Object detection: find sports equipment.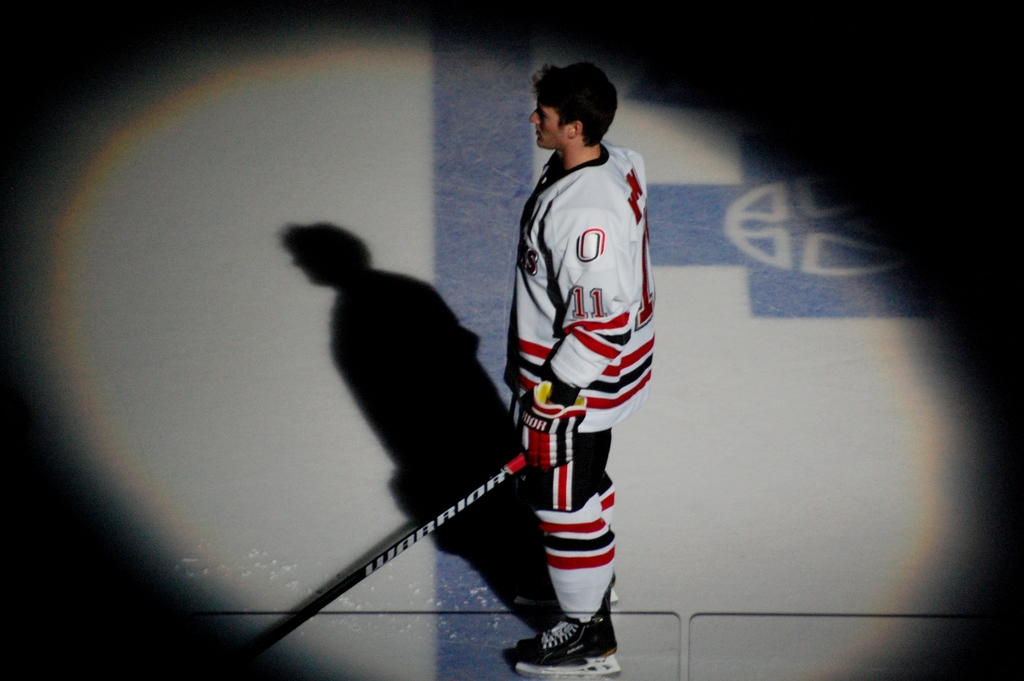
515 382 582 477.
